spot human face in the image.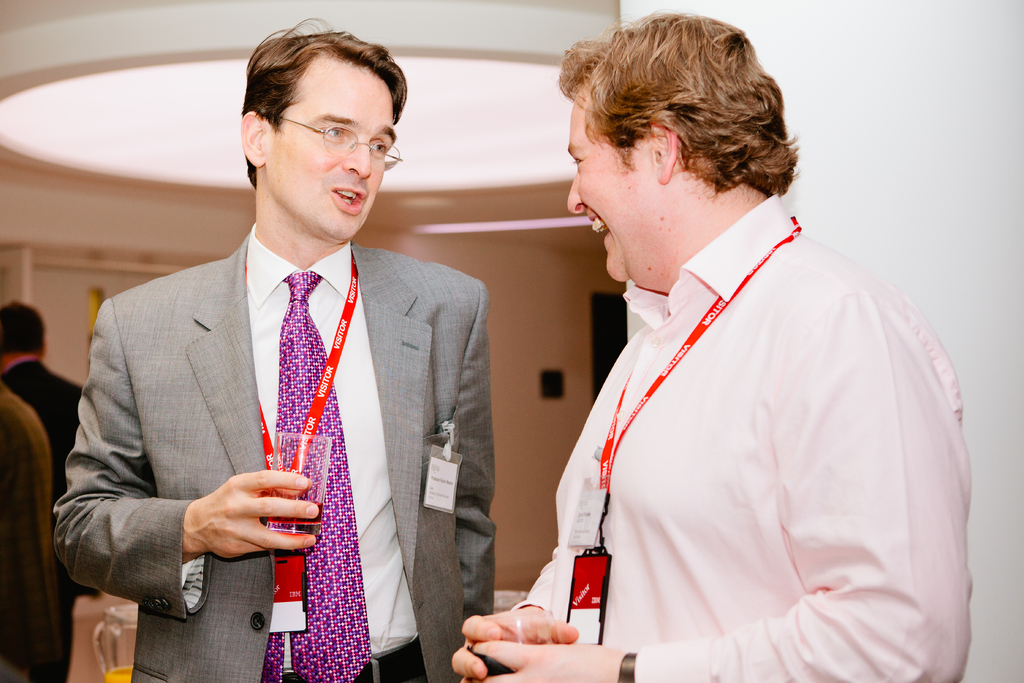
human face found at box(568, 95, 652, 288).
